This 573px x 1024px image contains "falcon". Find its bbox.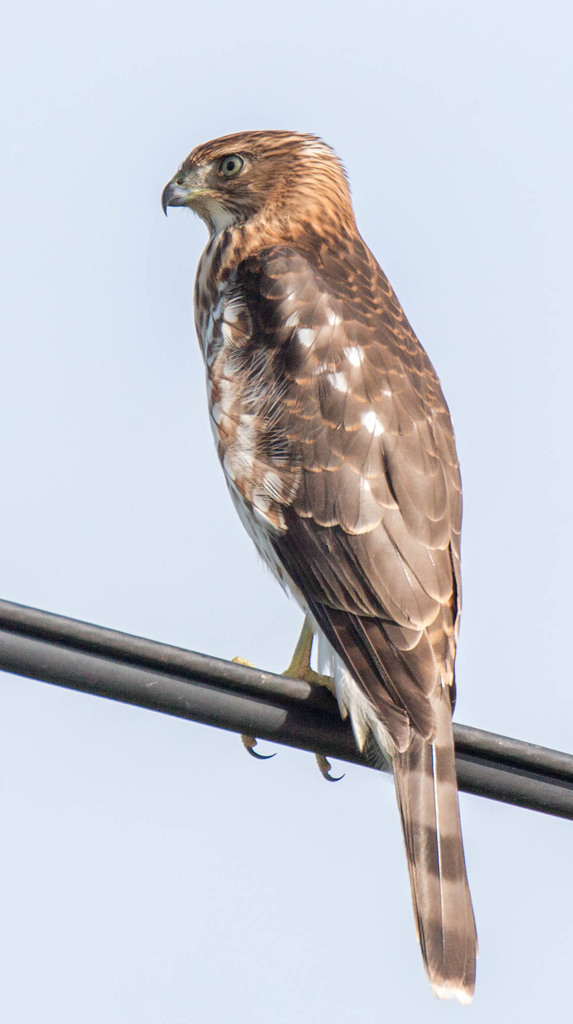
BBox(160, 128, 478, 1003).
